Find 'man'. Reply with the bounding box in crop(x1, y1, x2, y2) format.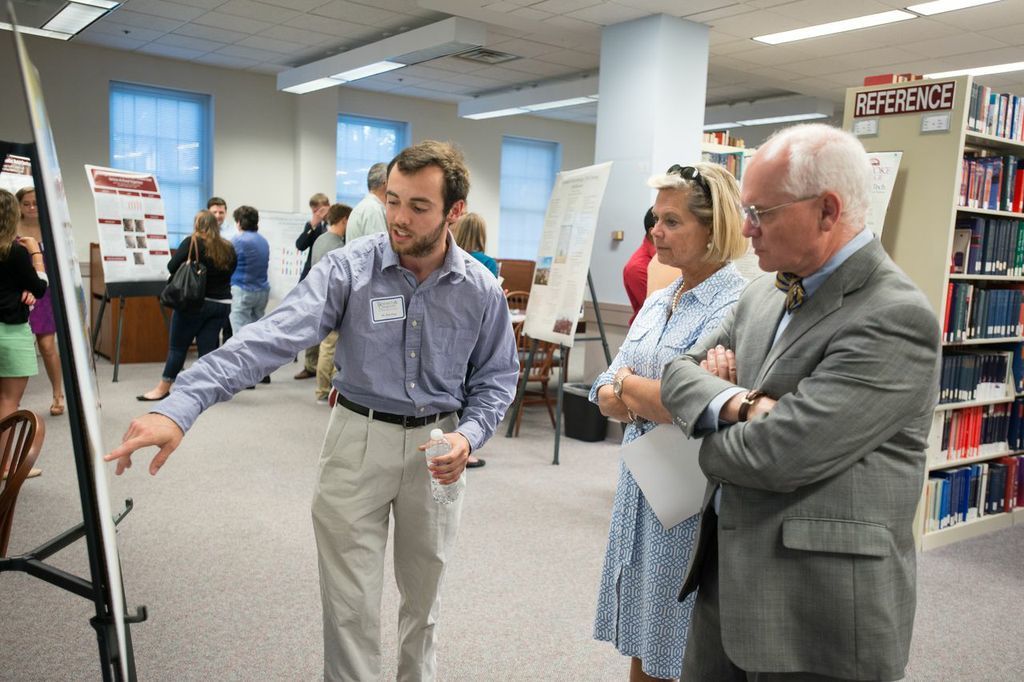
crop(101, 137, 525, 679).
